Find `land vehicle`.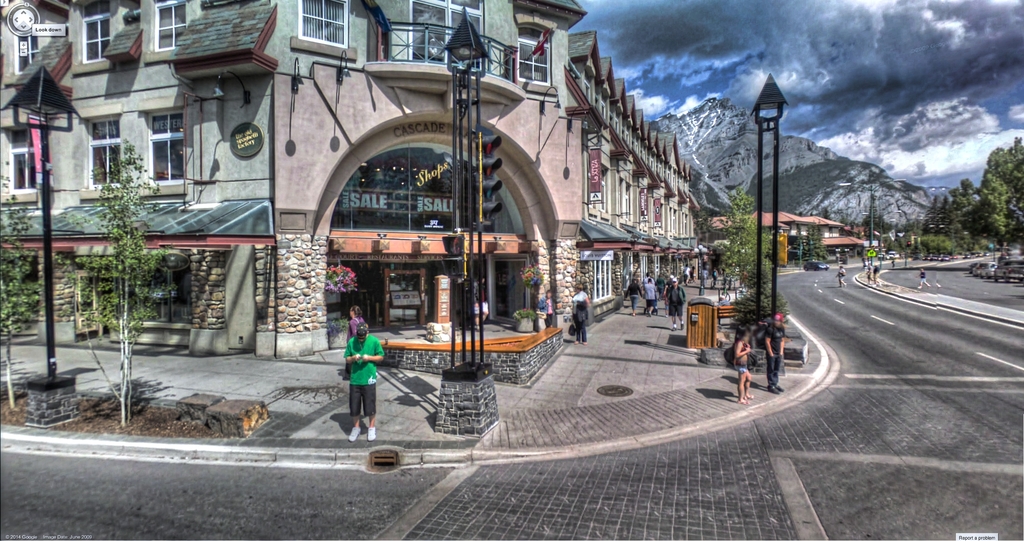
crop(995, 255, 1023, 283).
